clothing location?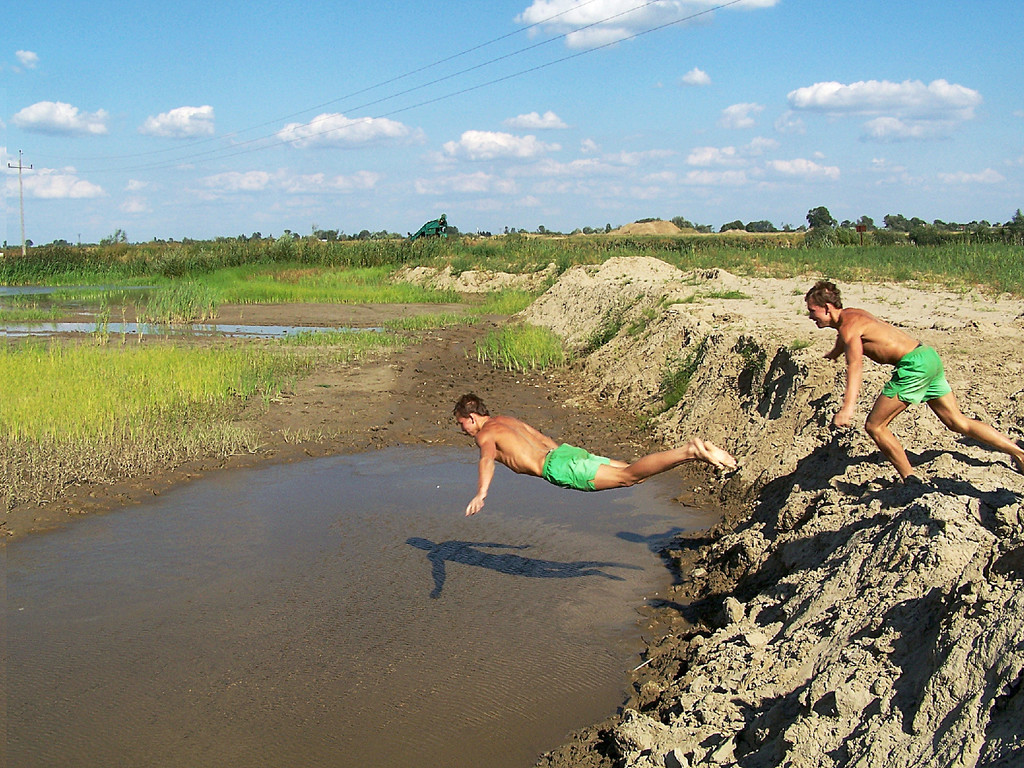
882:346:955:408
